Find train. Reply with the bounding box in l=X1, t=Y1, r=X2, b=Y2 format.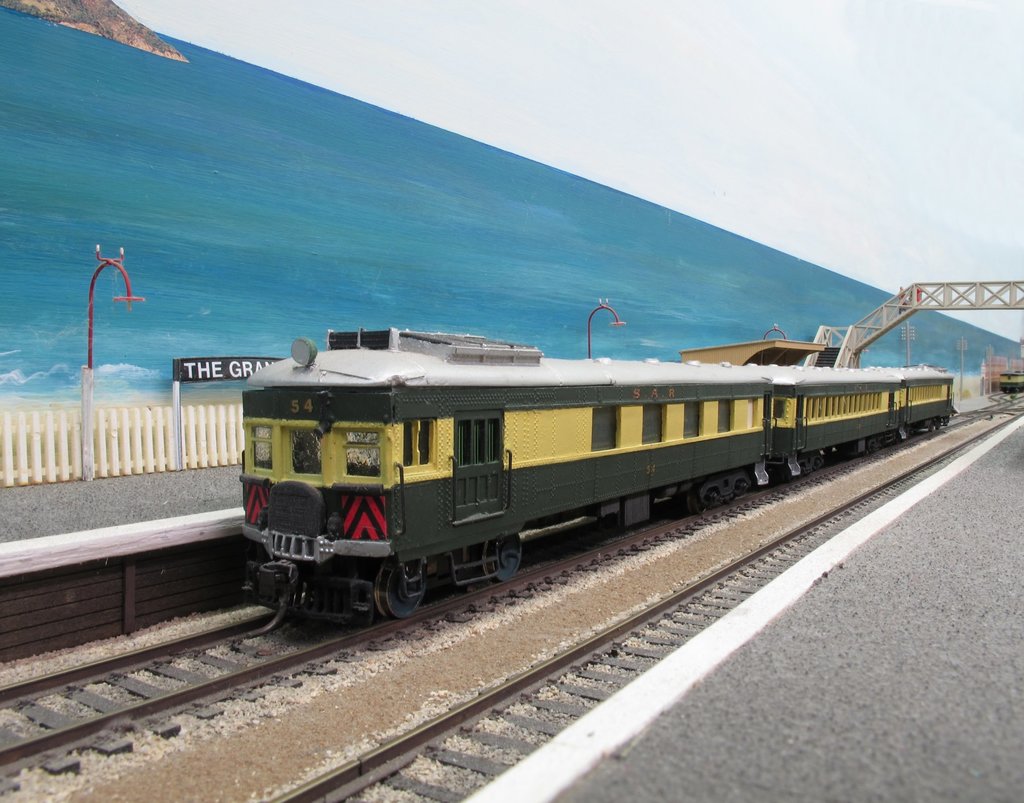
l=238, t=323, r=957, b=635.
